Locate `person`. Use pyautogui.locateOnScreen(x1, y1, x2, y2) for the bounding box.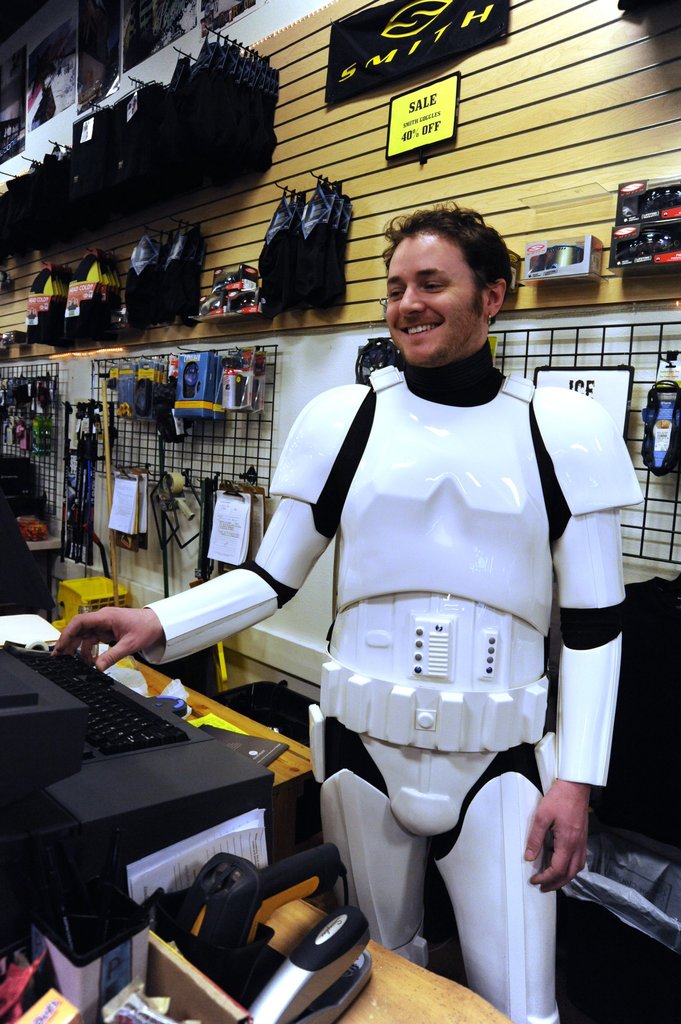
pyautogui.locateOnScreen(50, 200, 647, 1023).
